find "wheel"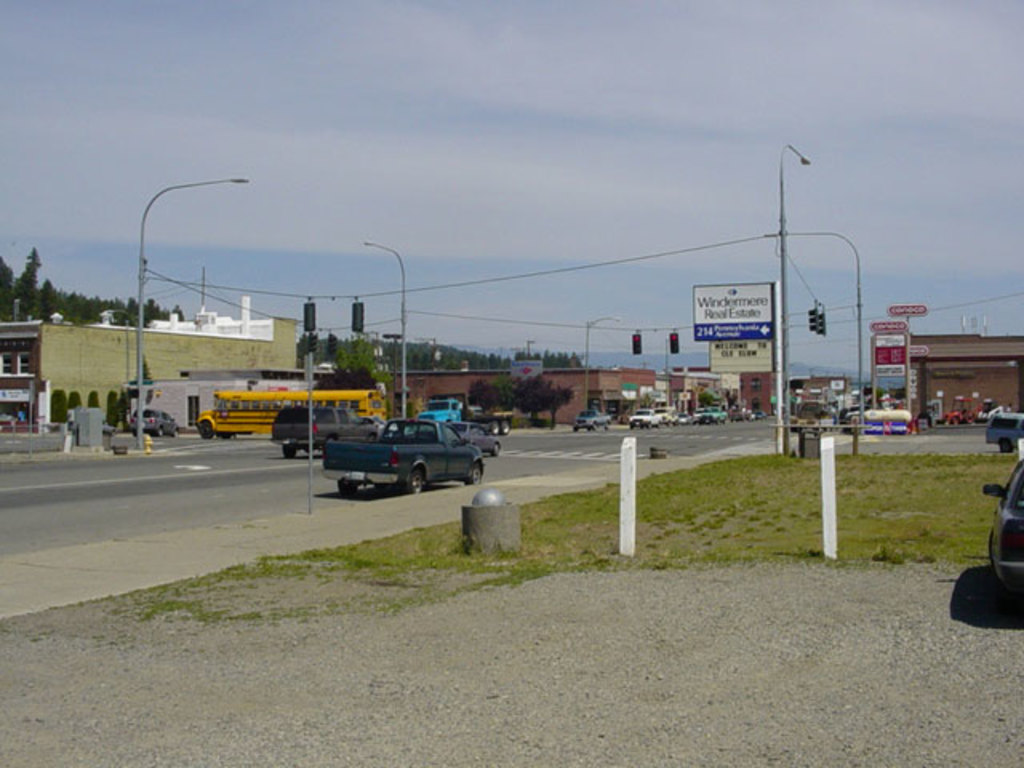
[494, 440, 507, 456]
